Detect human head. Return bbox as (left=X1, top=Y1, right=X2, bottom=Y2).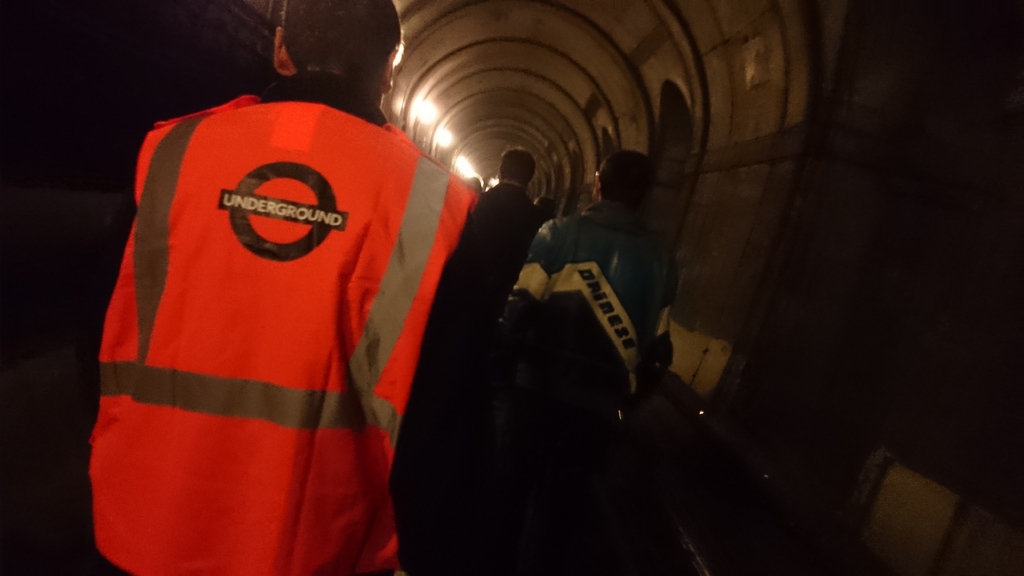
(left=501, top=146, right=535, bottom=188).
